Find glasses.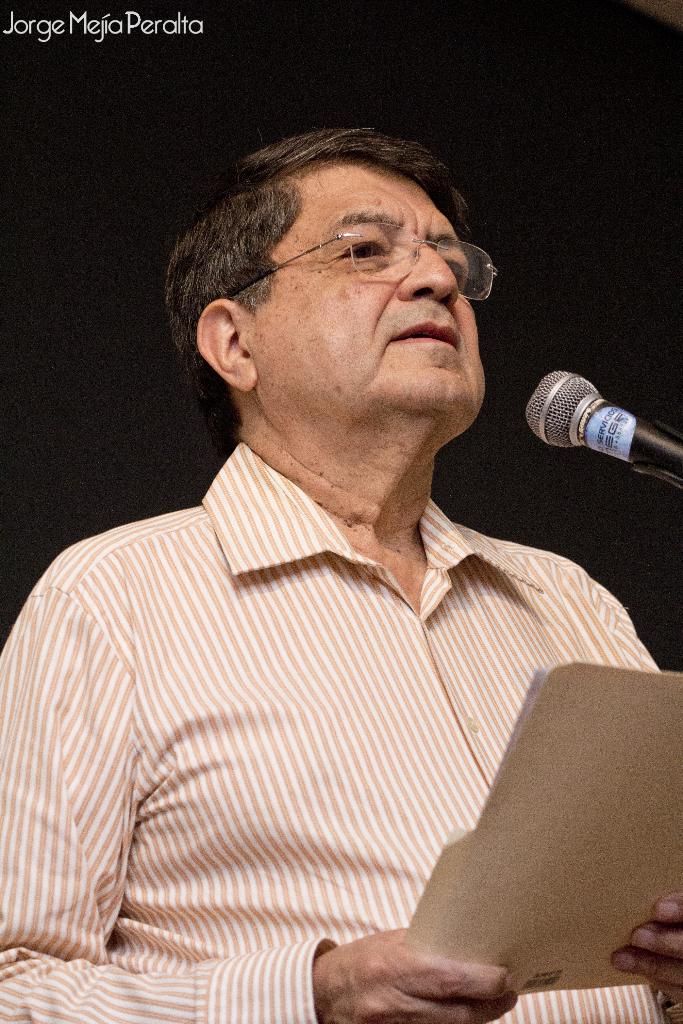
BBox(228, 222, 509, 302).
